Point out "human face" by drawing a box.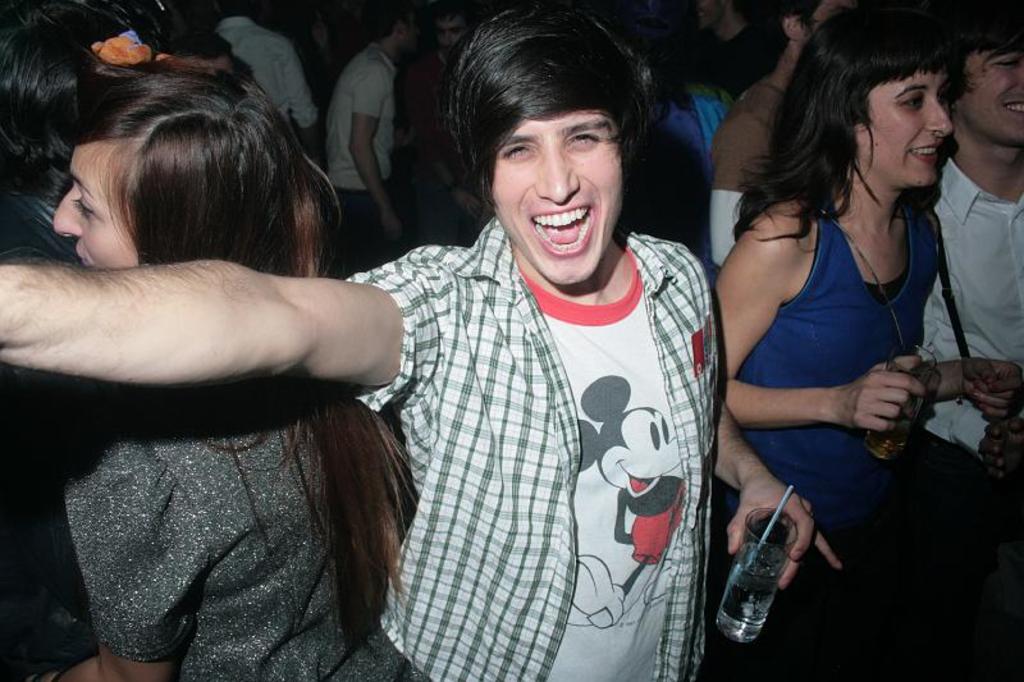
bbox=[968, 42, 1023, 145].
